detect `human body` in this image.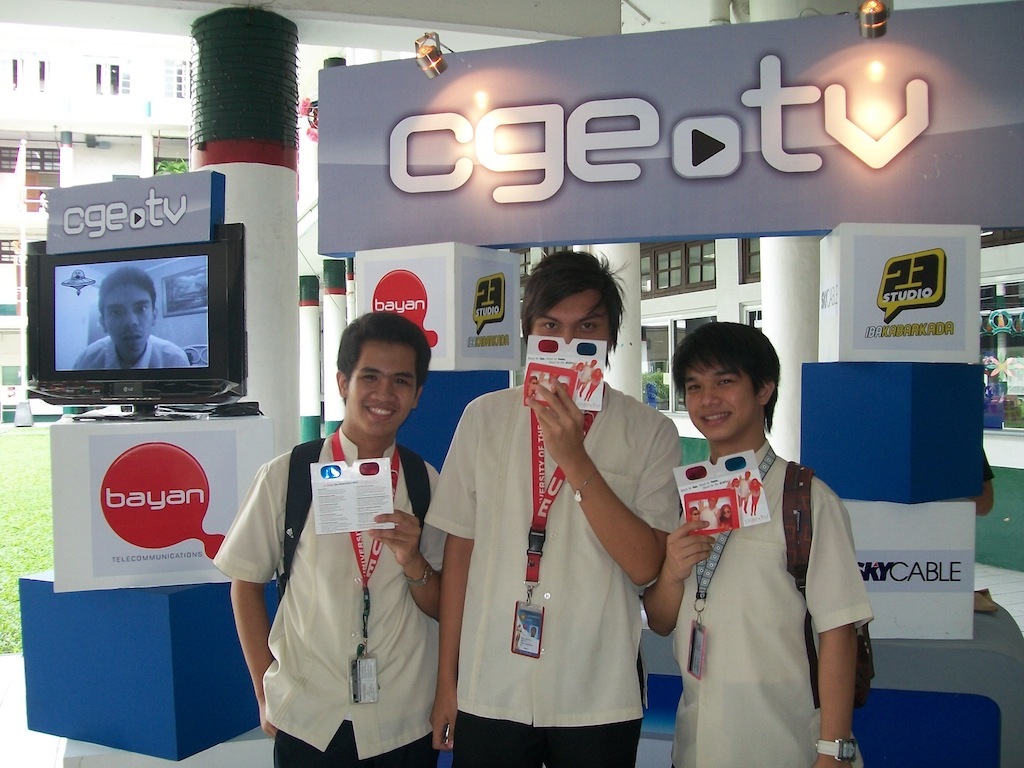
Detection: x1=747 y1=485 x2=766 y2=516.
